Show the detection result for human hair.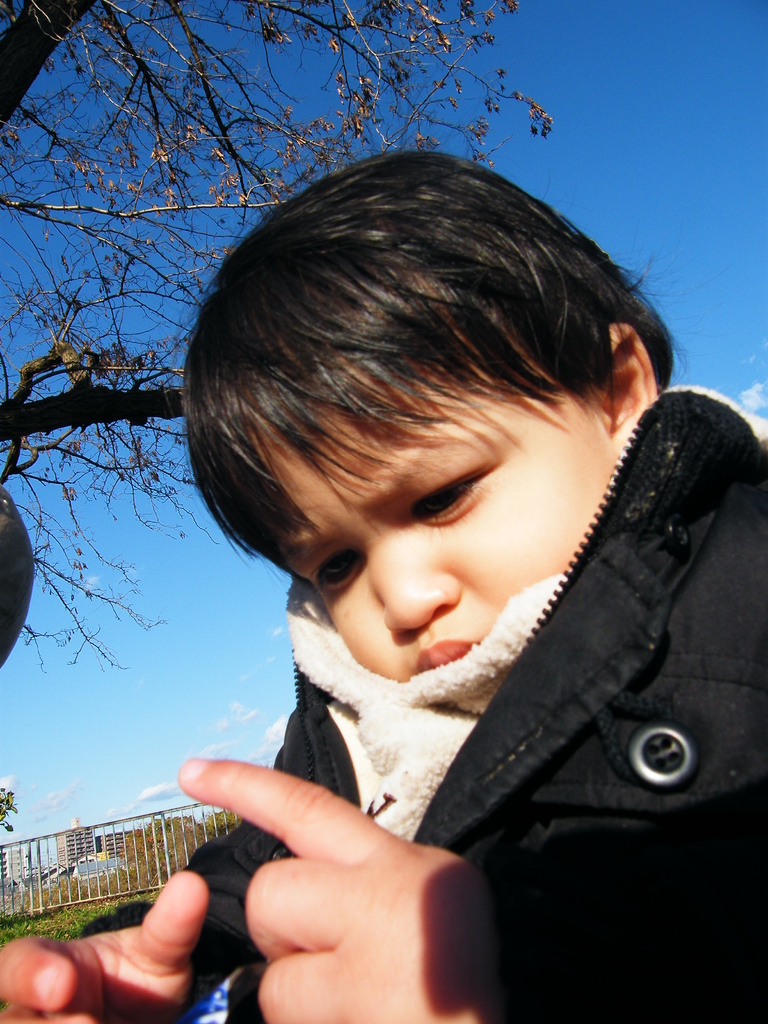
l=193, t=128, r=677, b=651.
